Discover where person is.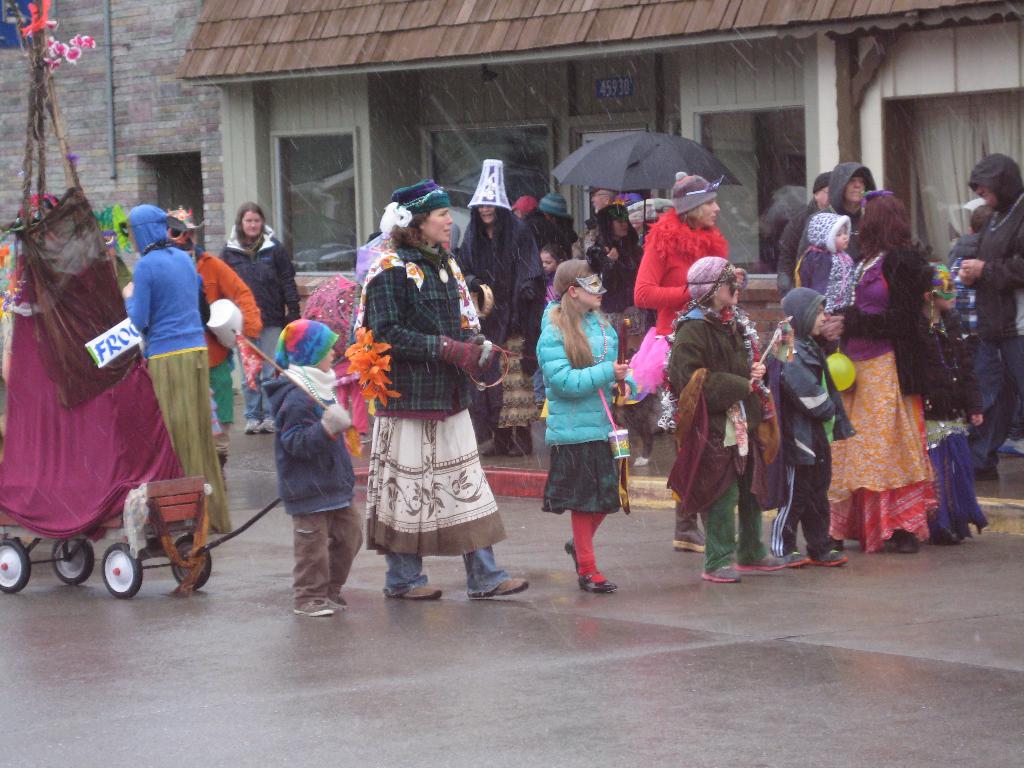
Discovered at 222/202/301/431.
